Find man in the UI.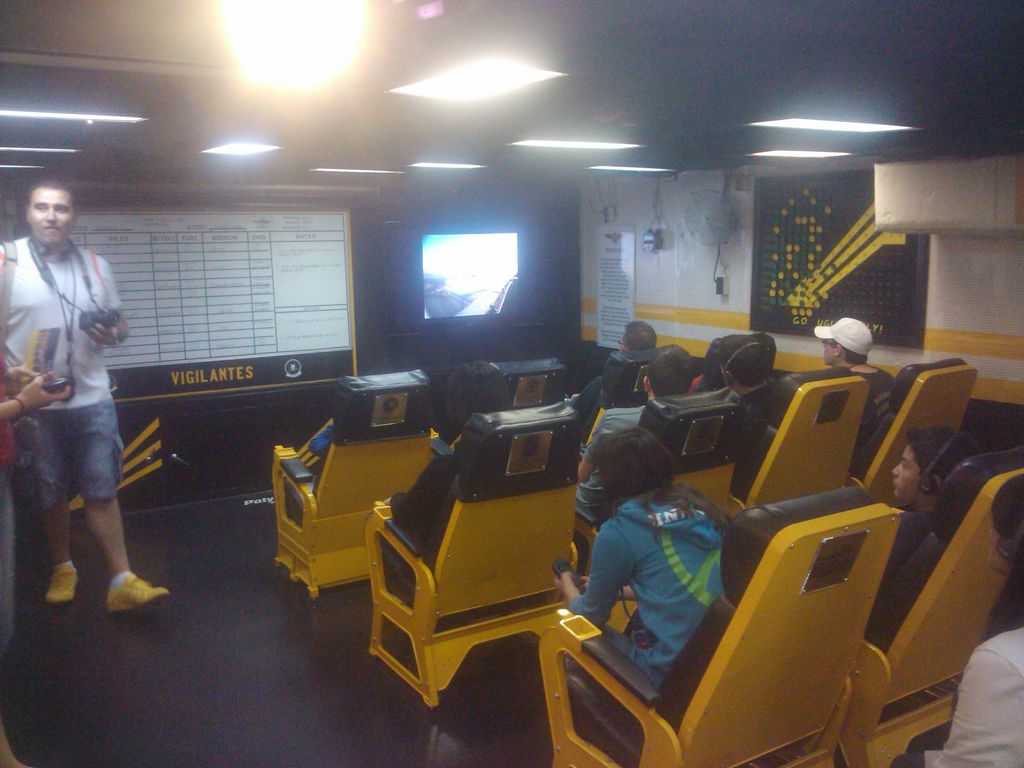
UI element at bbox=[567, 318, 659, 419].
